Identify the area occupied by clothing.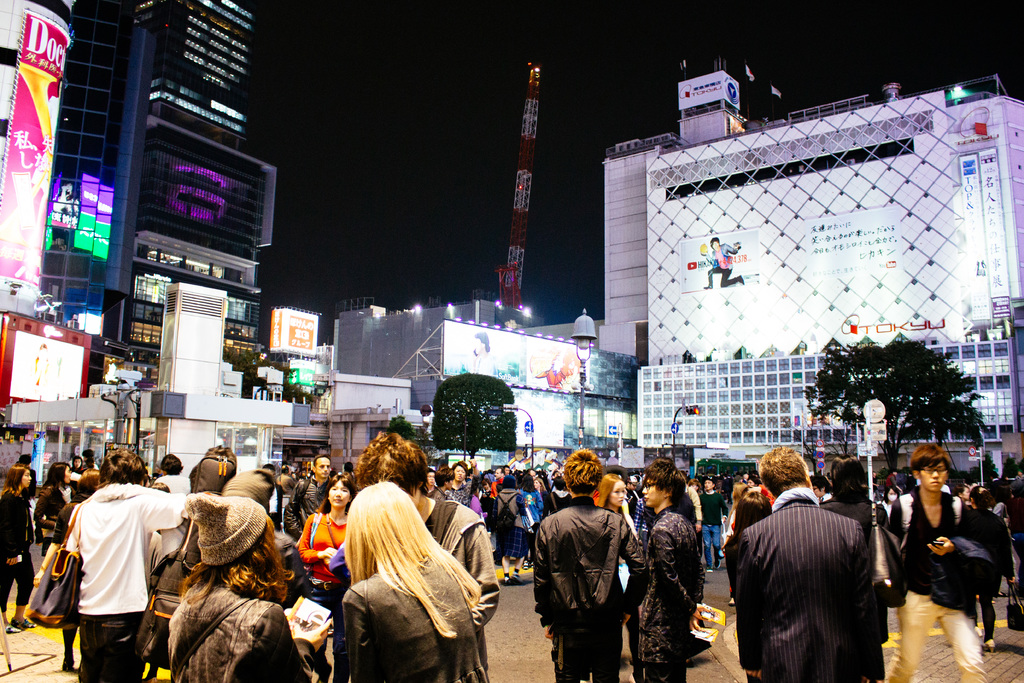
Area: bbox(340, 568, 493, 682).
